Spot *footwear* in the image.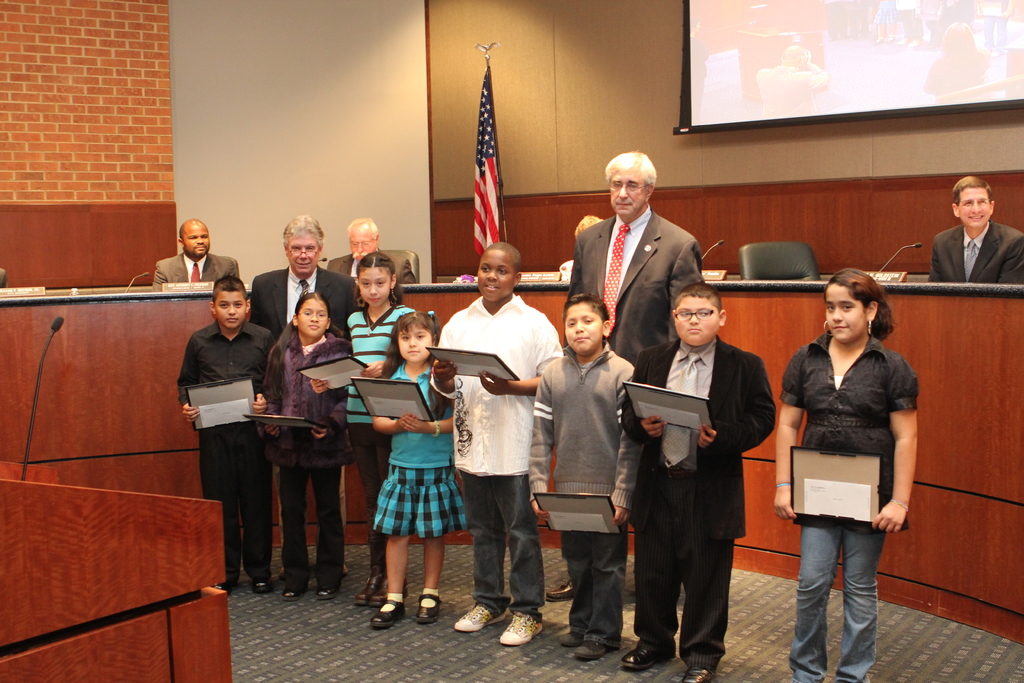
*footwear* found at (x1=620, y1=634, x2=680, y2=674).
